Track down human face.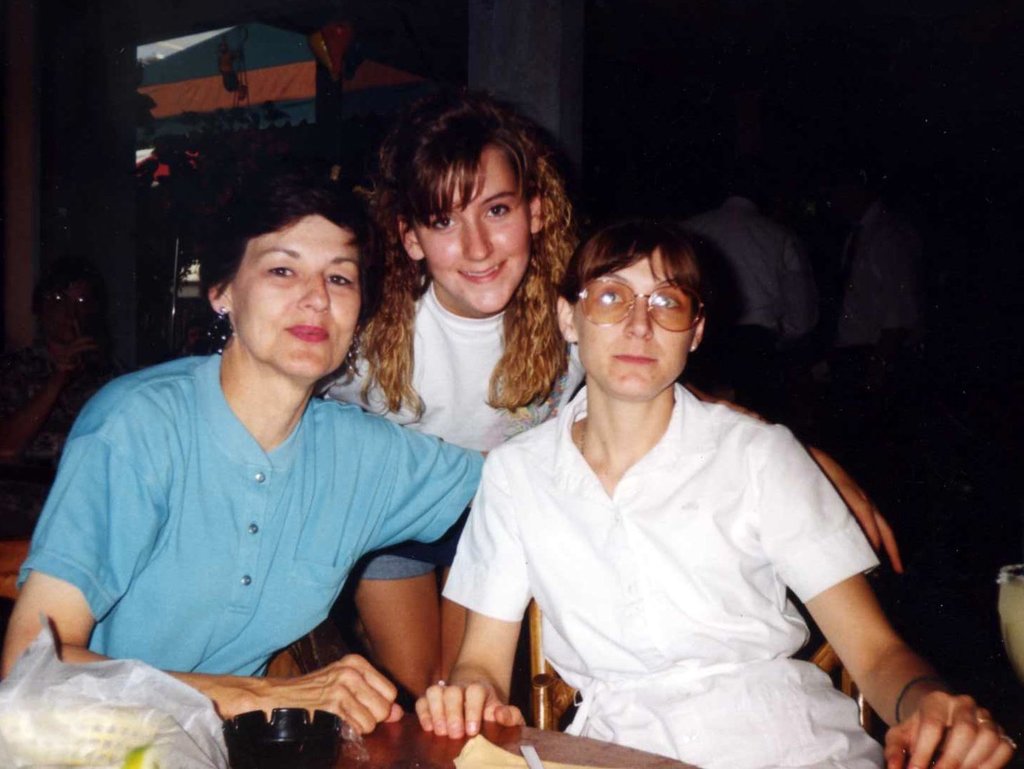
Tracked to 578,245,695,394.
